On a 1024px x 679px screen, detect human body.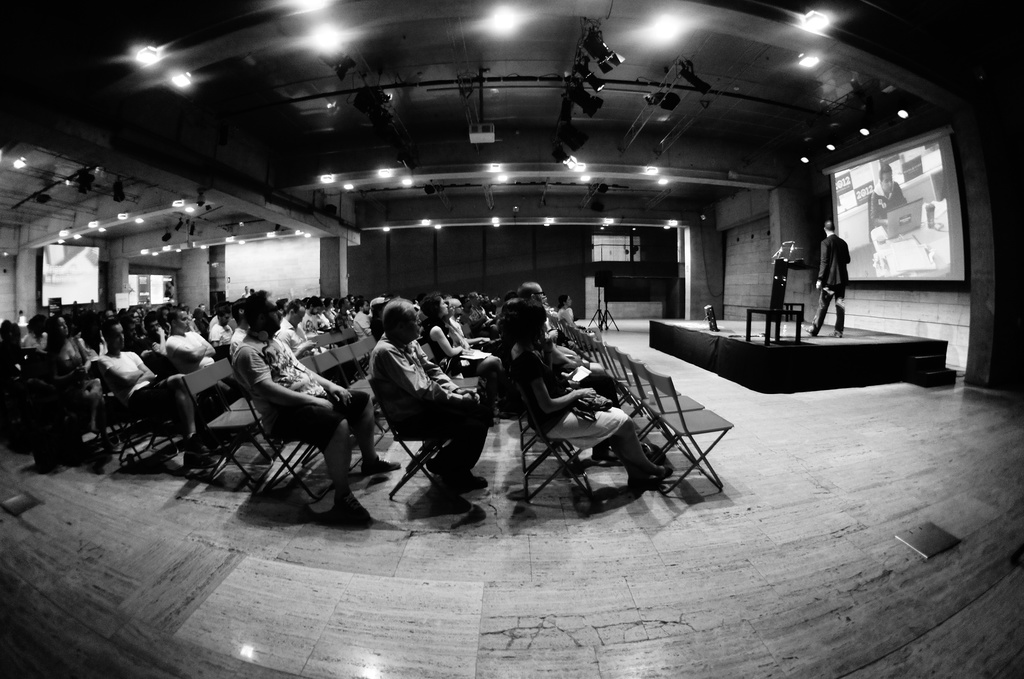
[90, 344, 155, 428].
